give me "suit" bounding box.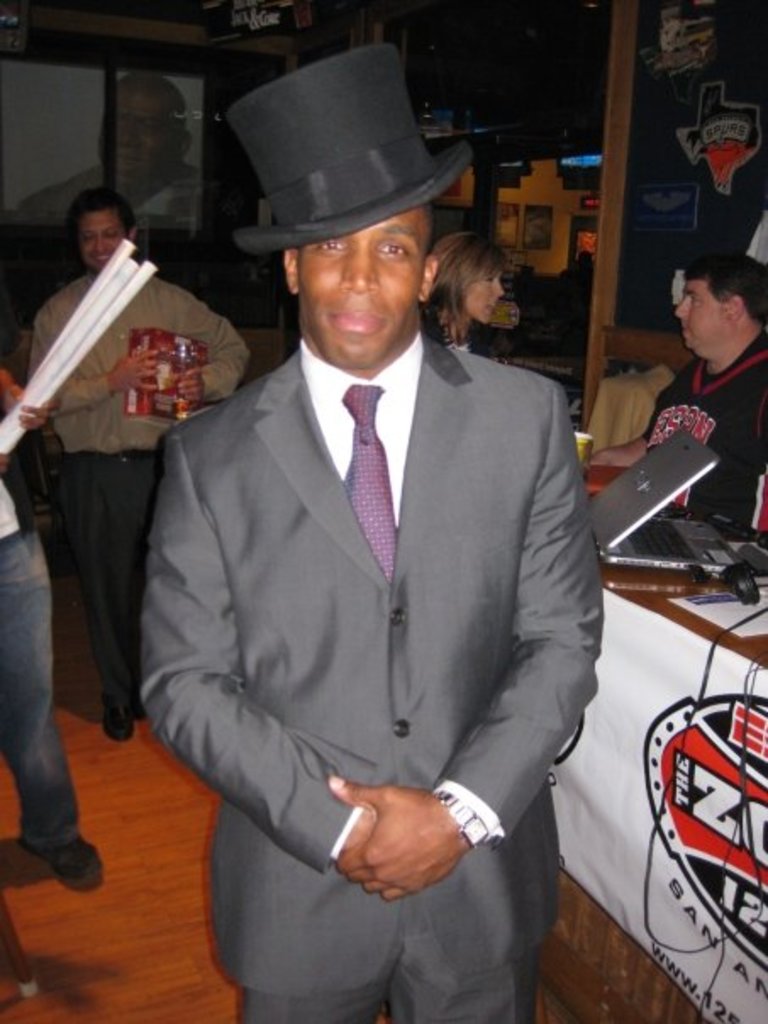
176/361/576/1007.
